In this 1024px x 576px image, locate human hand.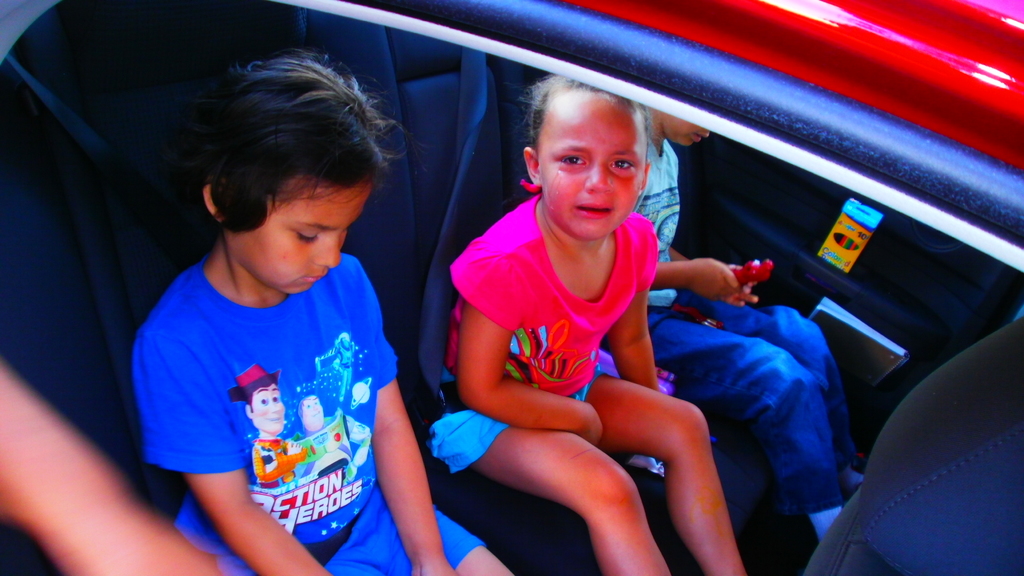
Bounding box: left=669, top=250, right=774, bottom=304.
